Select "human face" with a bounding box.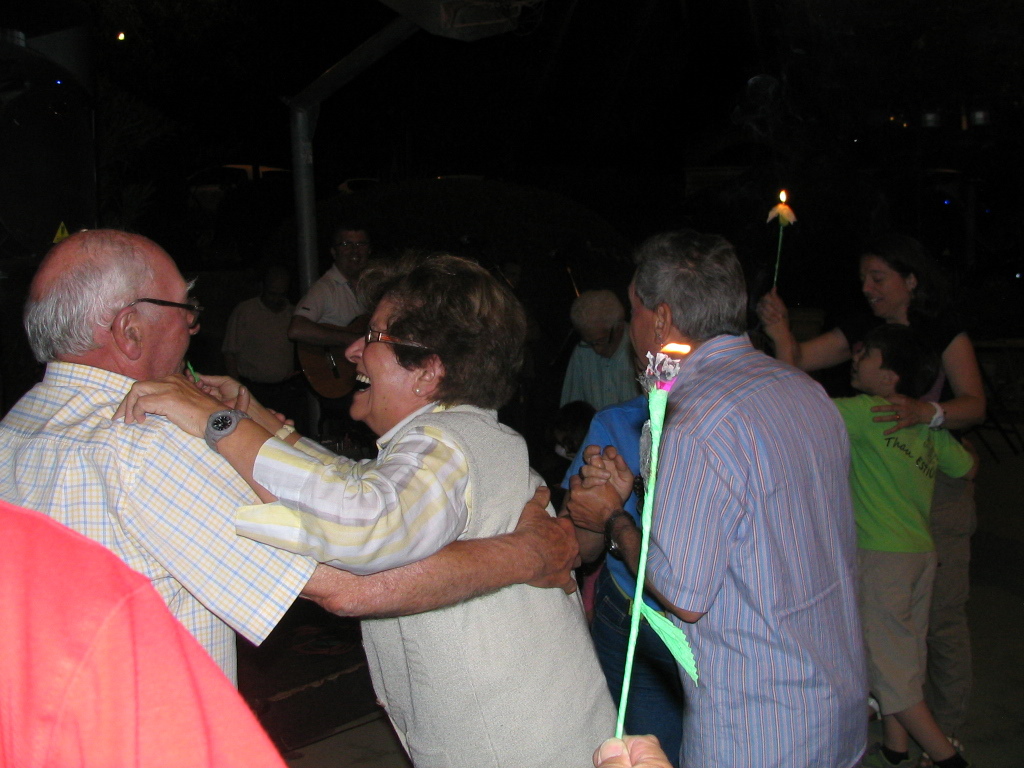
[left=332, top=228, right=370, bottom=274].
